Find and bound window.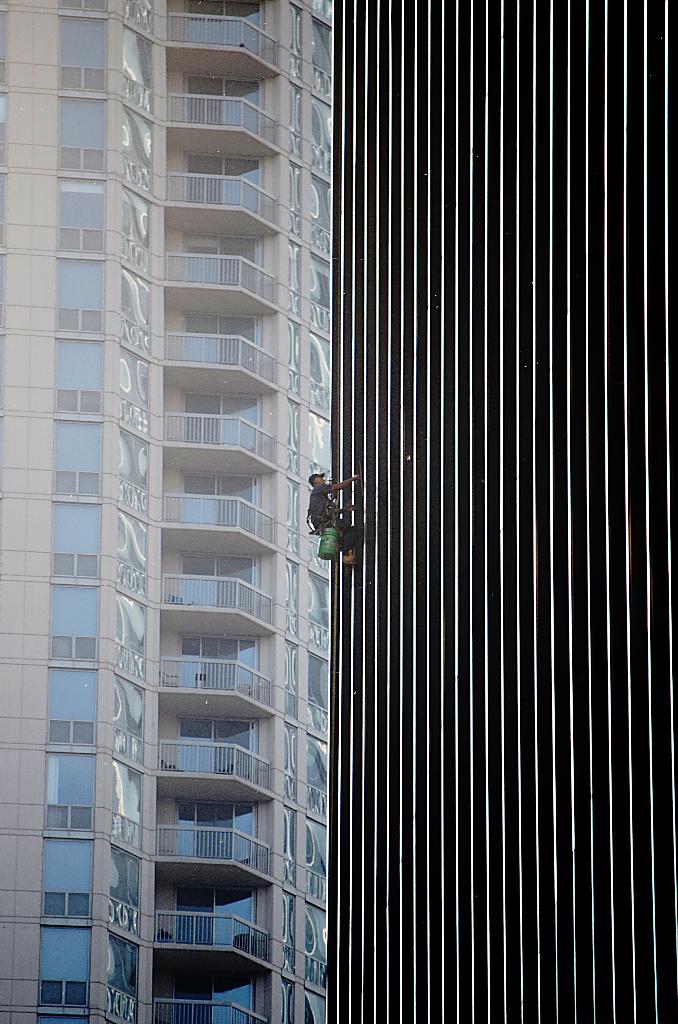
Bound: {"x1": 53, "y1": 420, "x2": 102, "y2": 493}.
